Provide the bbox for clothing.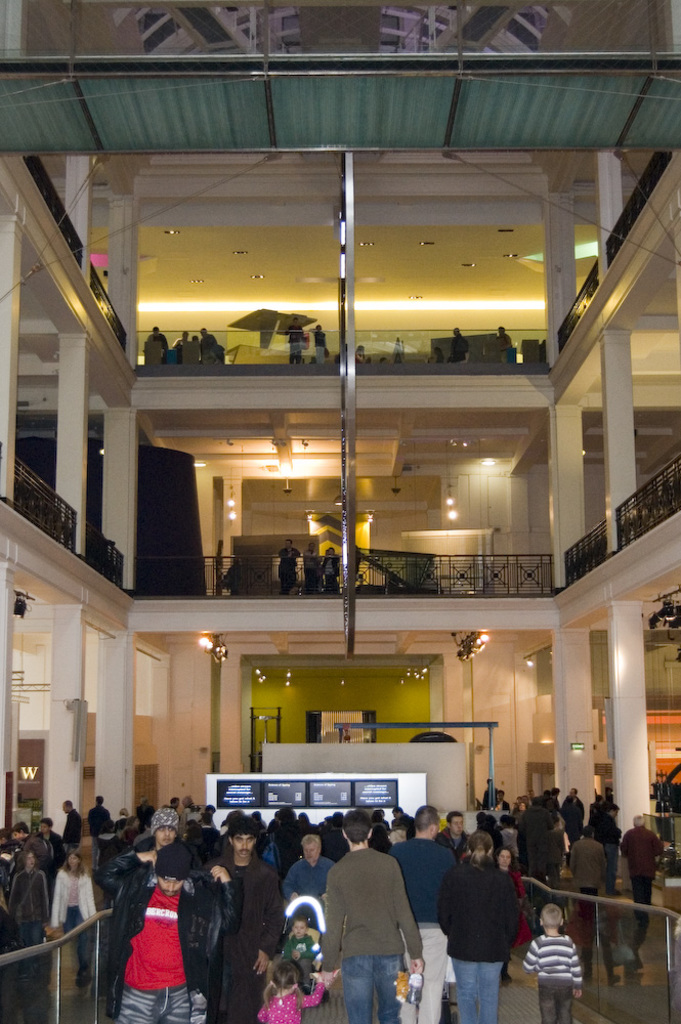
(x1=568, y1=799, x2=583, y2=822).
